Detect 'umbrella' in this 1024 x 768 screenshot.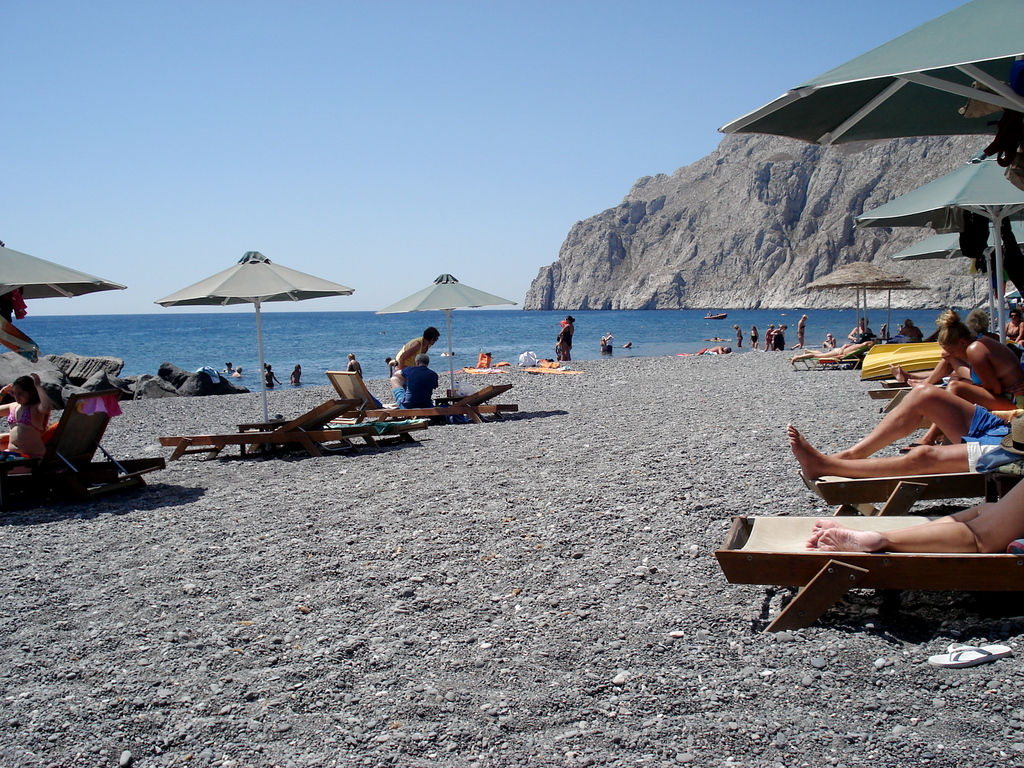
Detection: (851,152,1023,347).
